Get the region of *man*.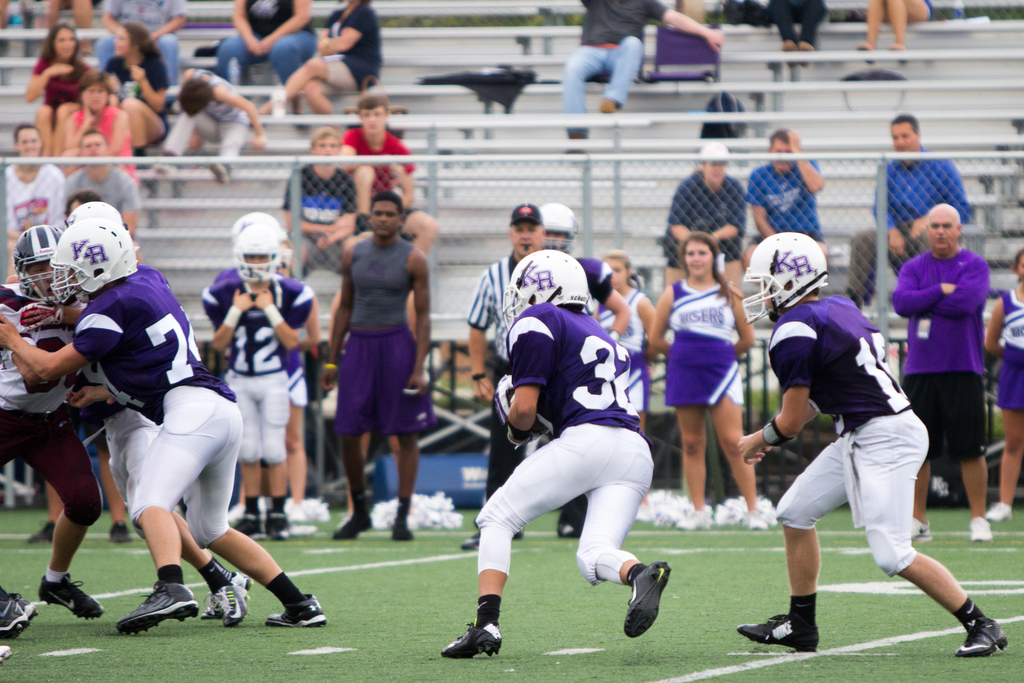
[x1=464, y1=206, x2=588, y2=547].
